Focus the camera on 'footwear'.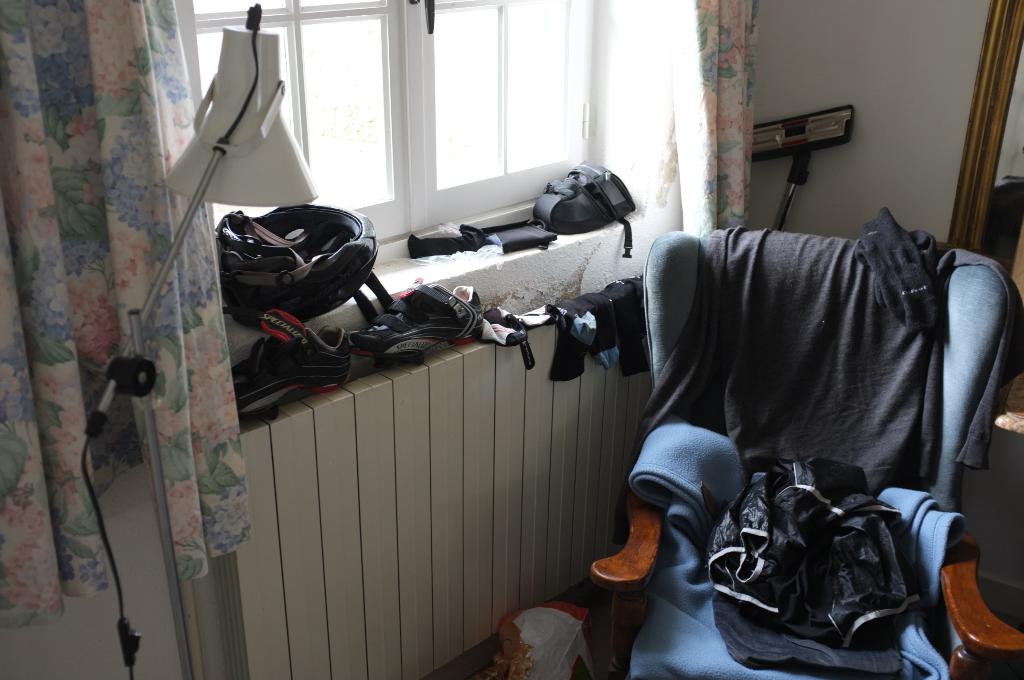
Focus region: region(353, 282, 479, 359).
